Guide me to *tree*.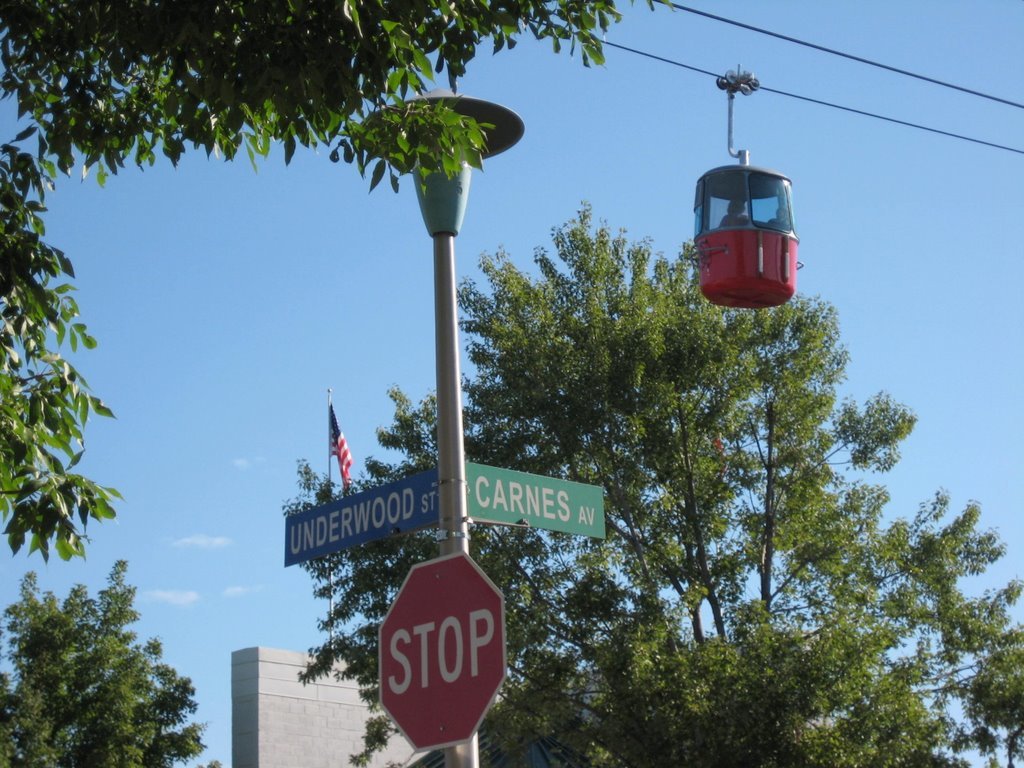
Guidance: (left=0, top=122, right=128, bottom=556).
